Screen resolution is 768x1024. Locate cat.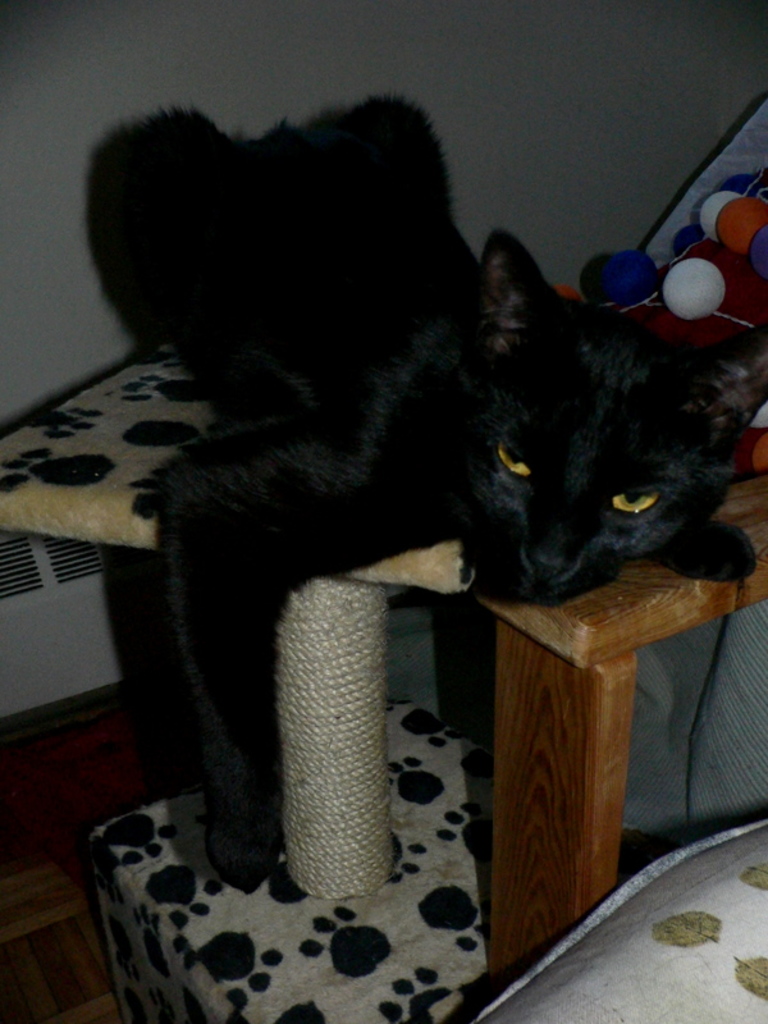
(90, 88, 767, 899).
